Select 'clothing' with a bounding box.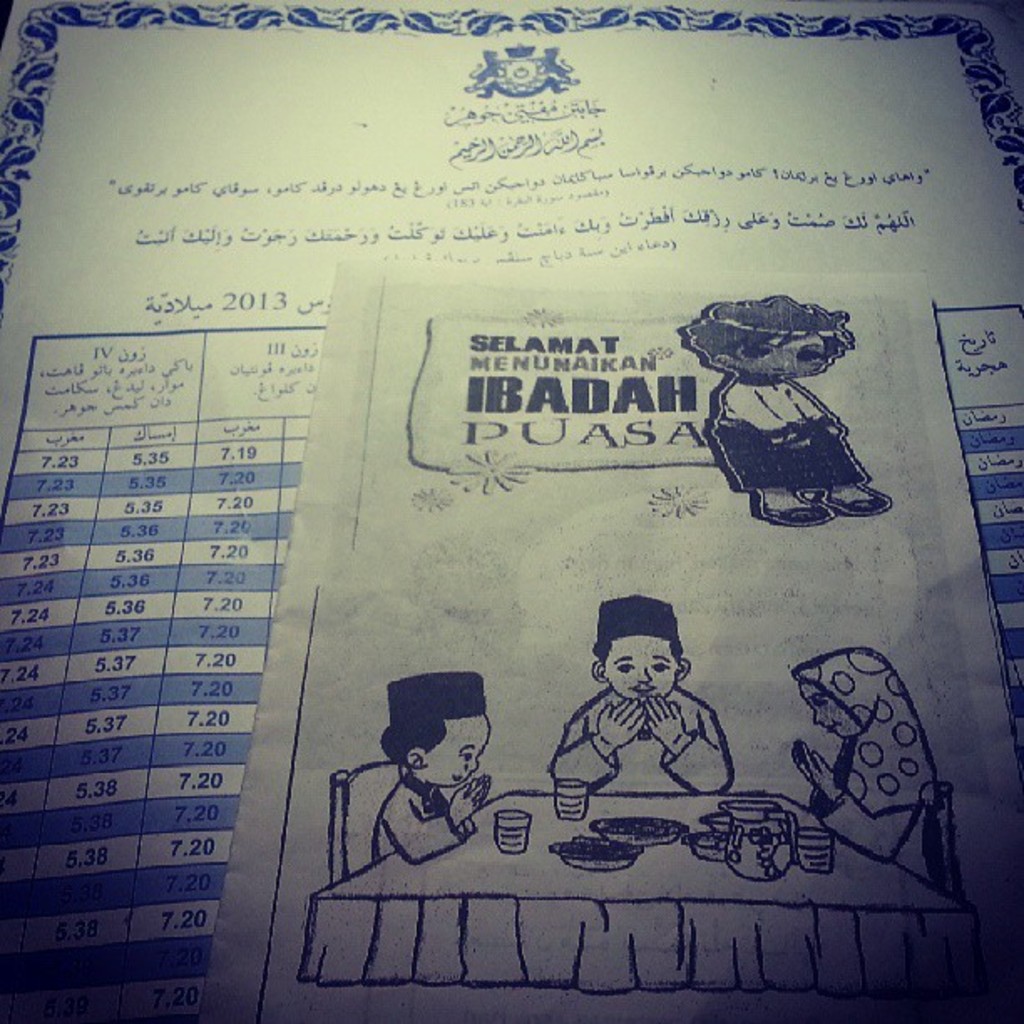
803/644/939/885.
